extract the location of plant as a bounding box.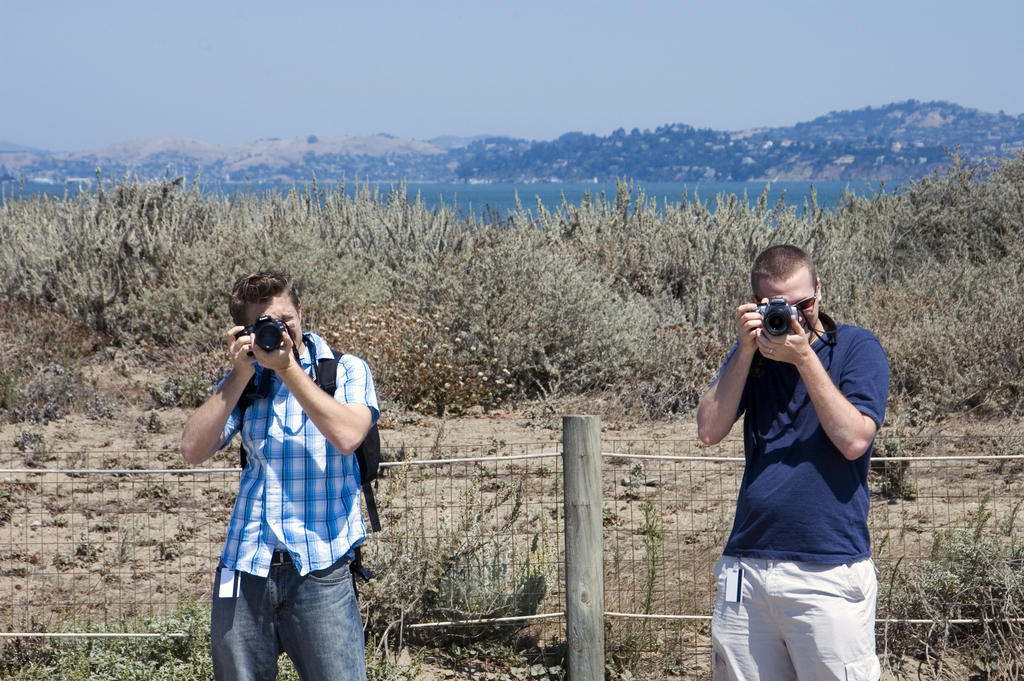
l=636, t=493, r=671, b=624.
